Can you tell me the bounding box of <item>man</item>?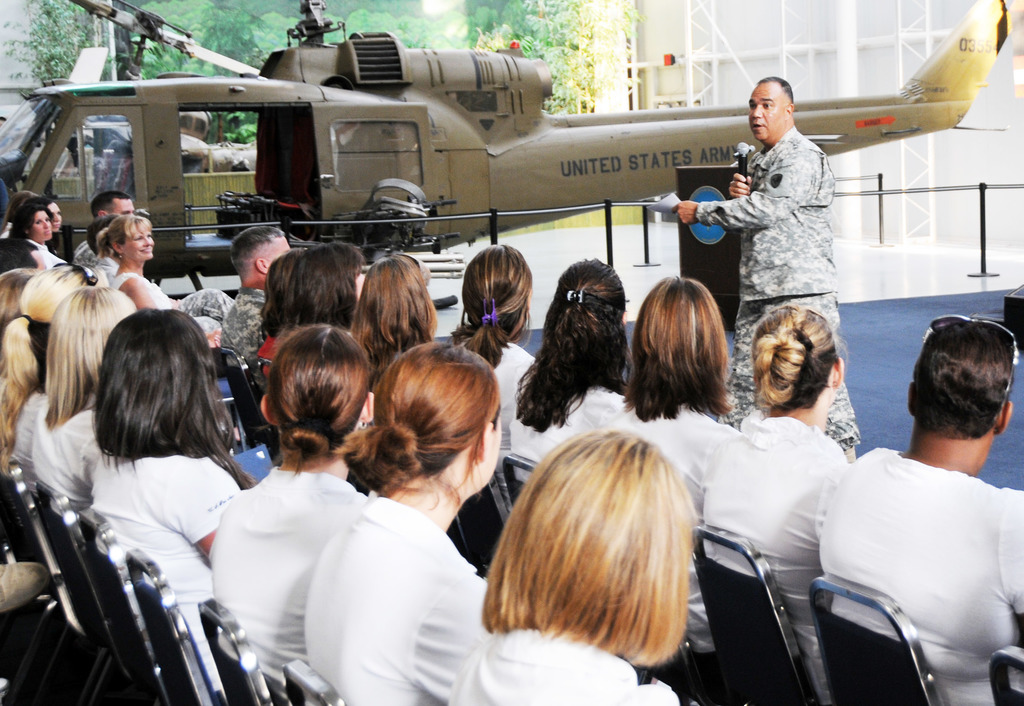
BBox(819, 312, 1023, 705).
